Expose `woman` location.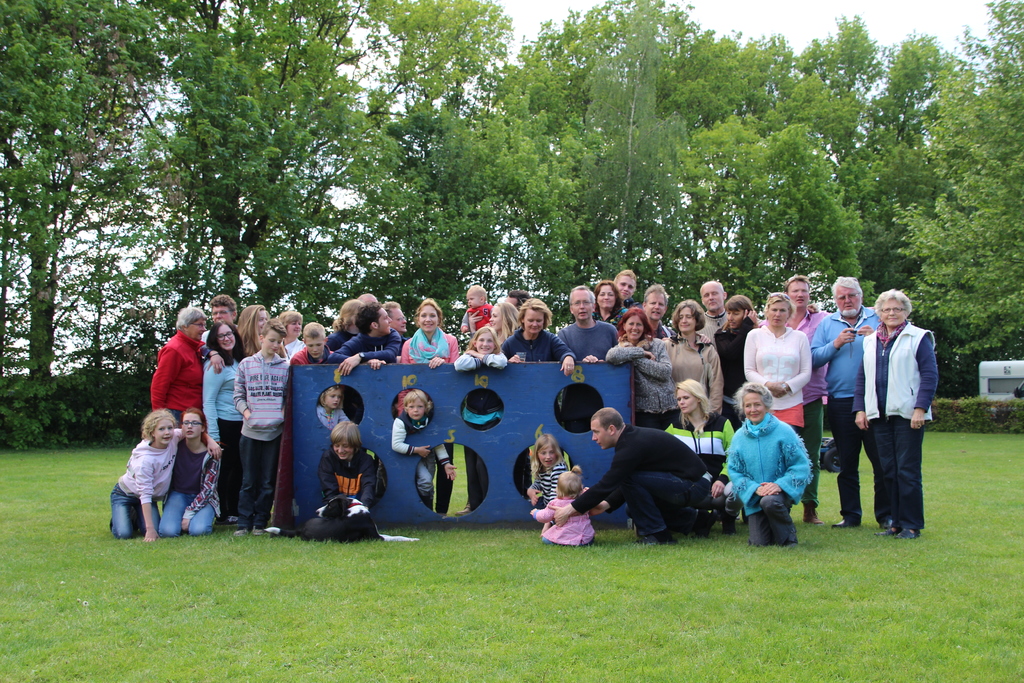
Exposed at <region>596, 283, 628, 329</region>.
